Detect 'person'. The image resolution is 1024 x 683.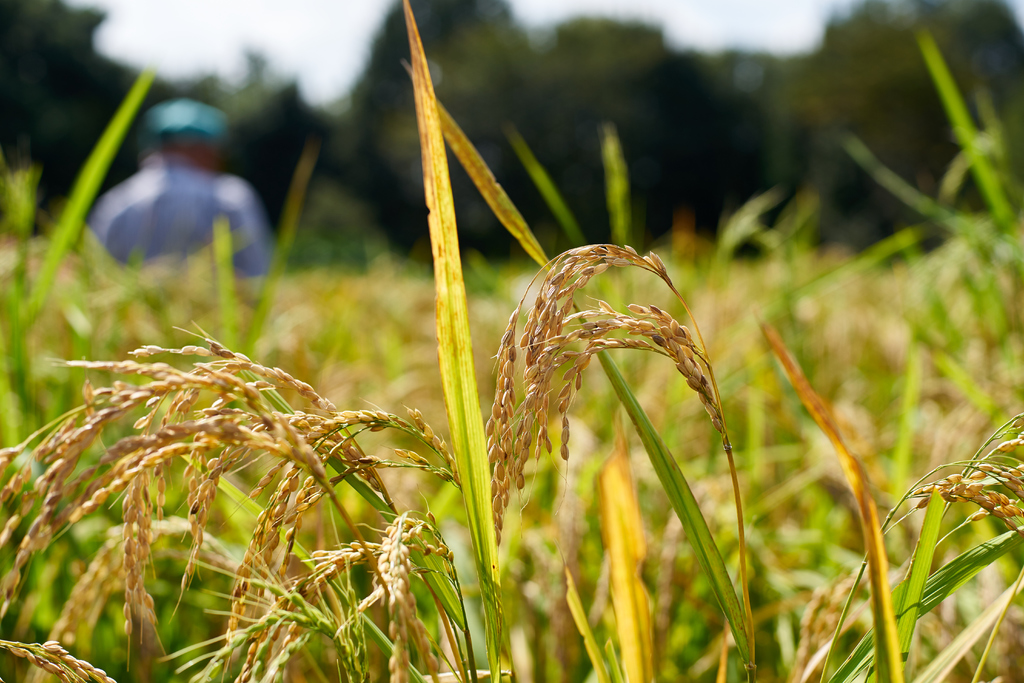
<box>86,94,271,325</box>.
